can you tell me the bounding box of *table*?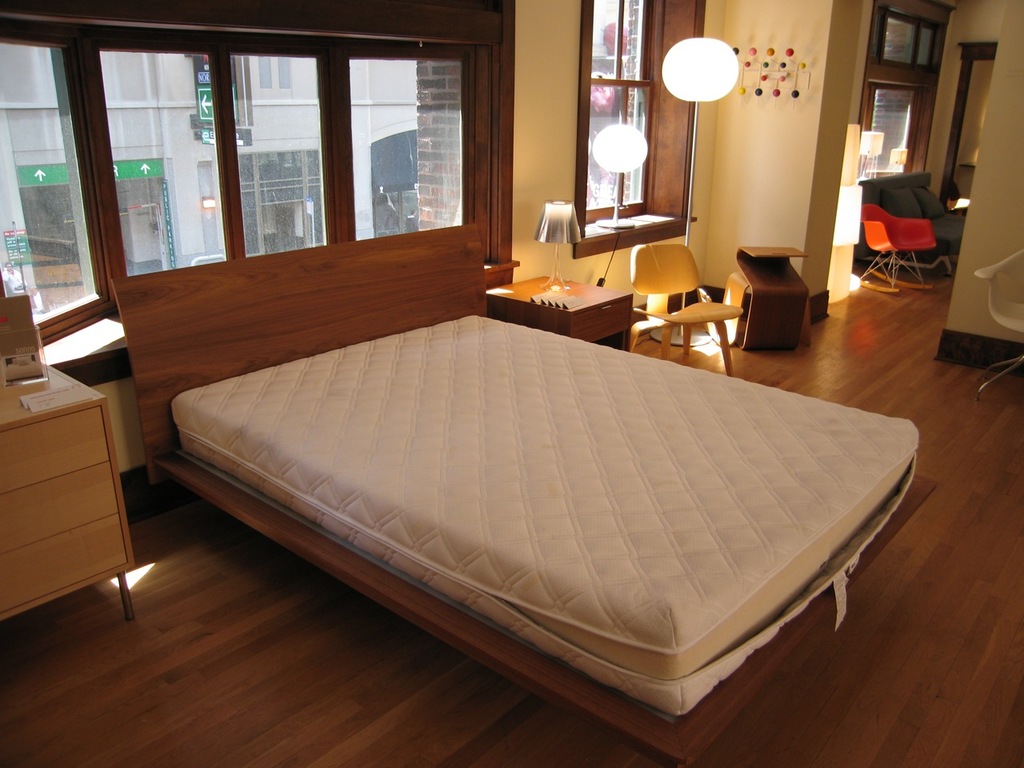
BBox(491, 270, 653, 334).
